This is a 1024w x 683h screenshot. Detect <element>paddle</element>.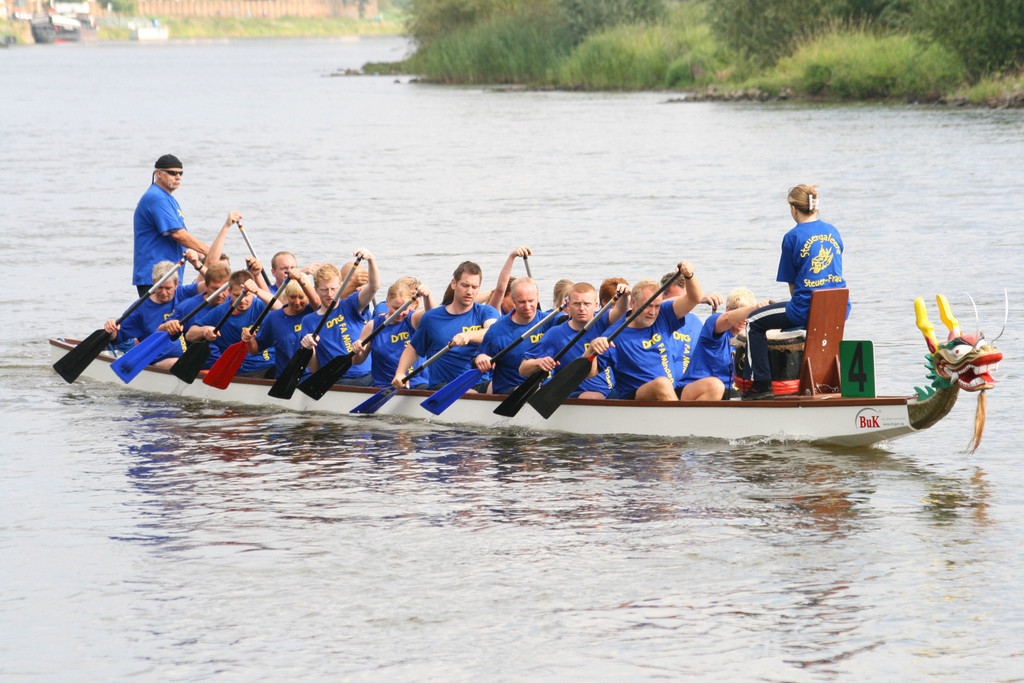
(268,256,360,400).
